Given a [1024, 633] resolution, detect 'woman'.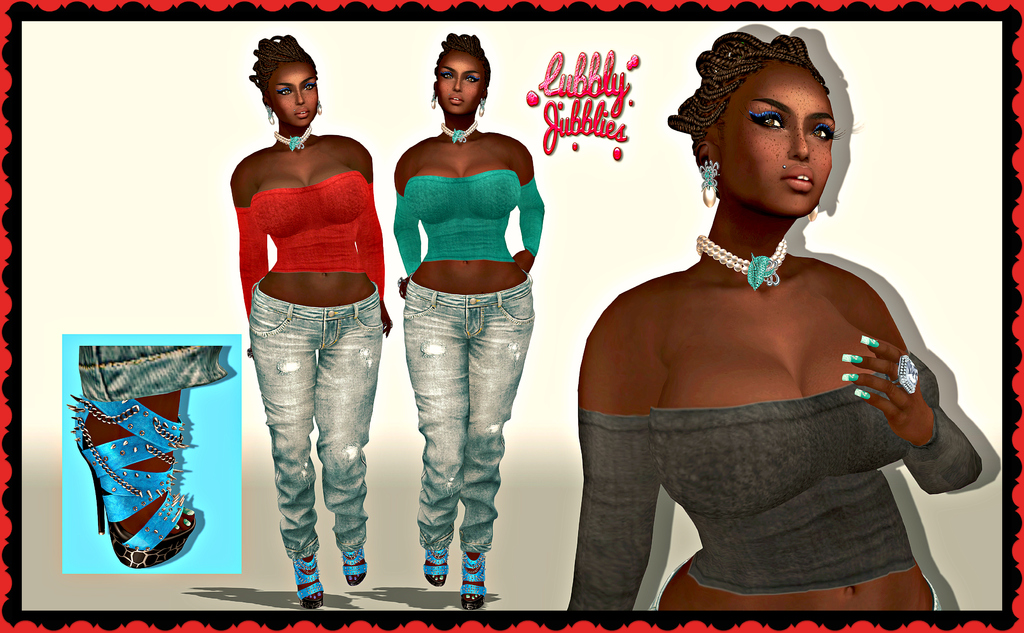
x1=225, y1=30, x2=393, y2=609.
